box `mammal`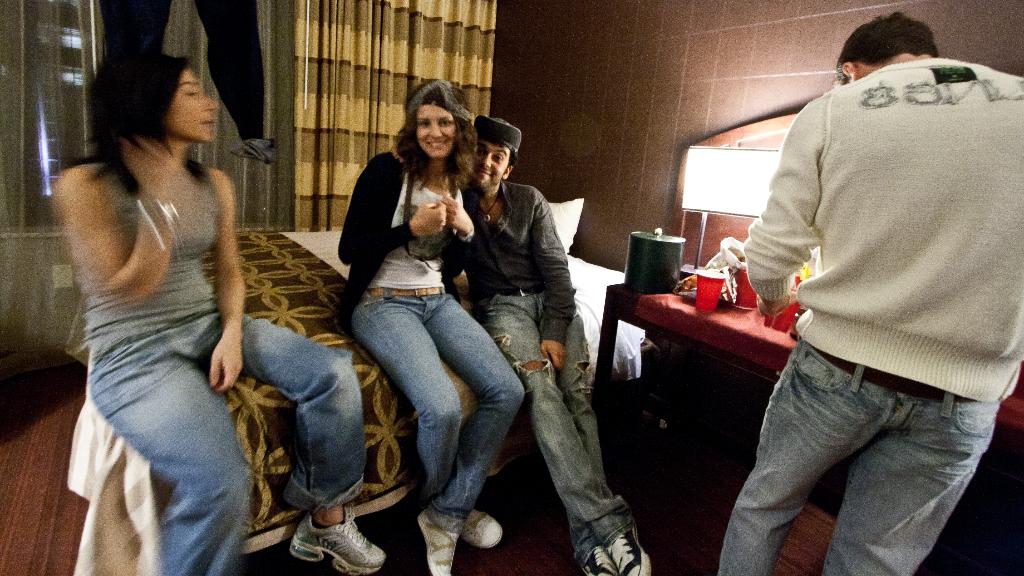
465 123 652 575
